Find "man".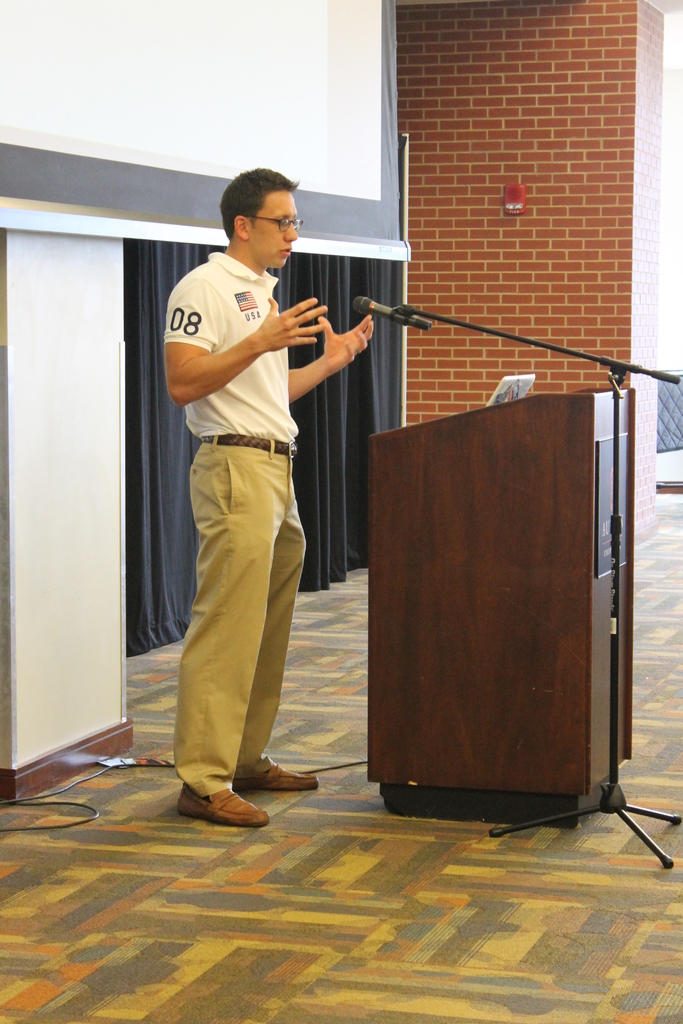
bbox=[163, 164, 385, 829].
